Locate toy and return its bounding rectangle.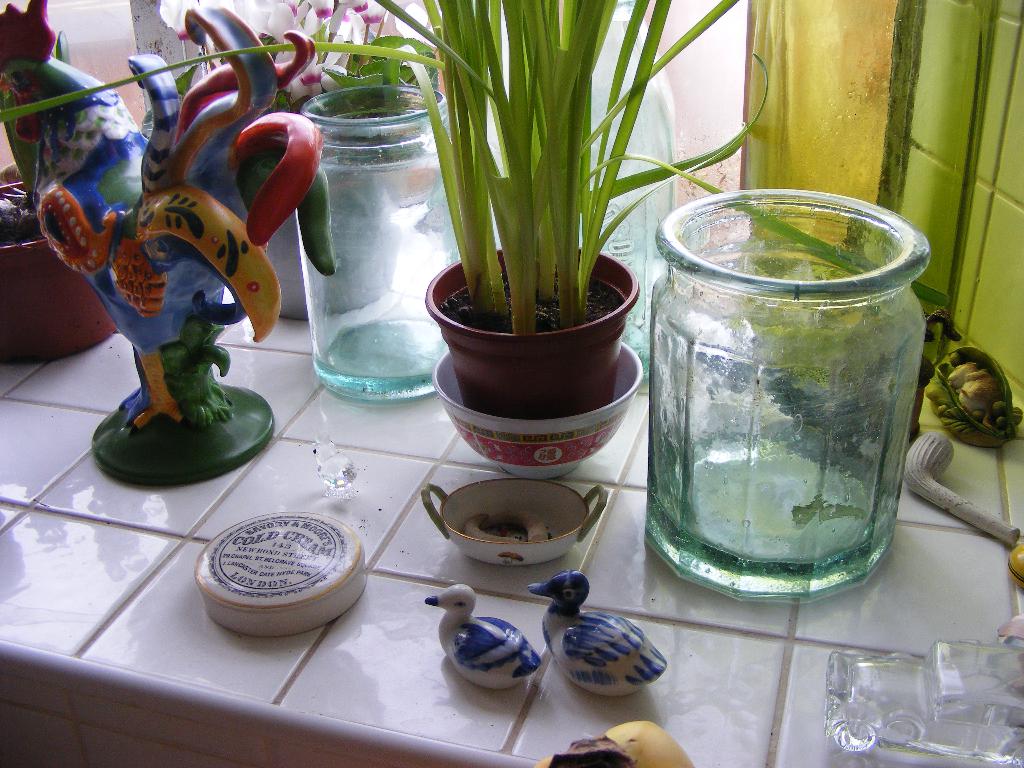
(x1=905, y1=433, x2=1021, y2=547).
